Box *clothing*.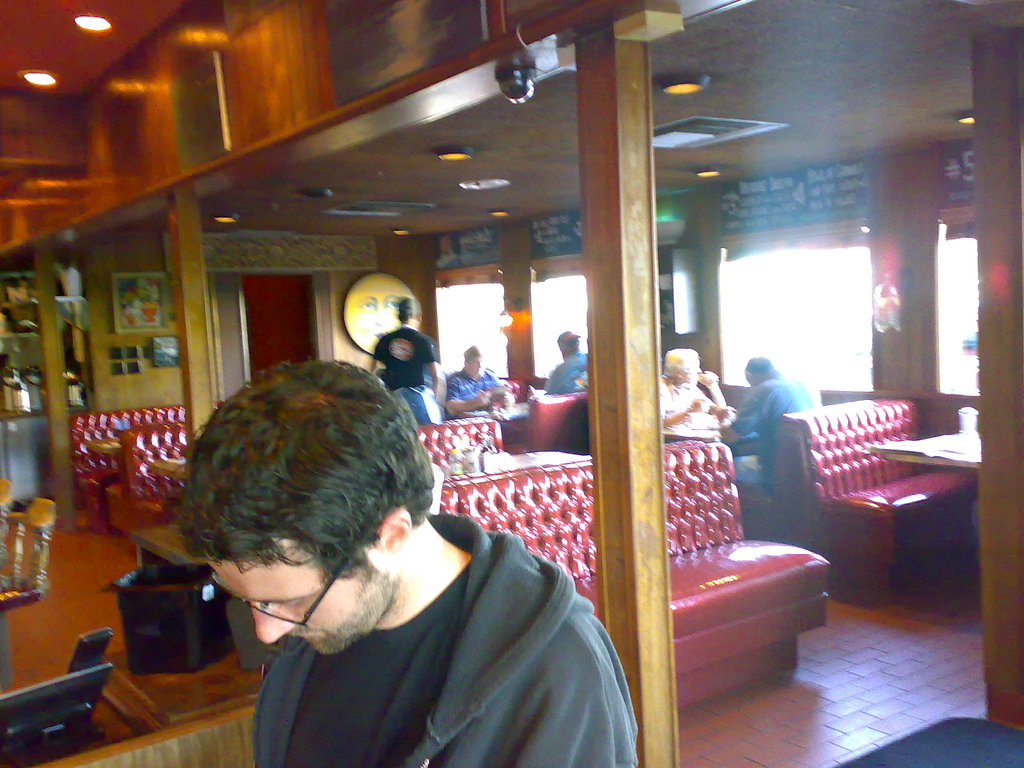
[left=733, top=377, right=812, bottom=485].
